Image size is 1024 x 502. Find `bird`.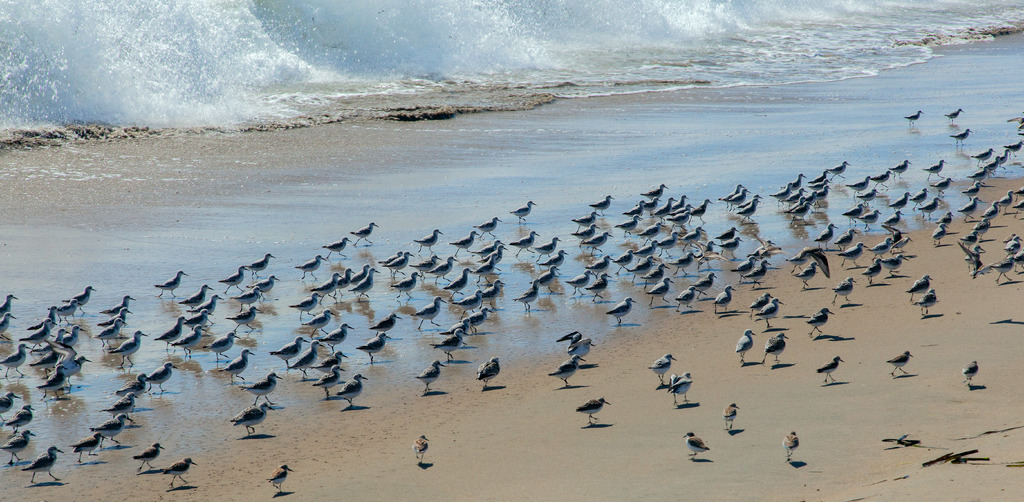
x1=719, y1=403, x2=740, y2=430.
